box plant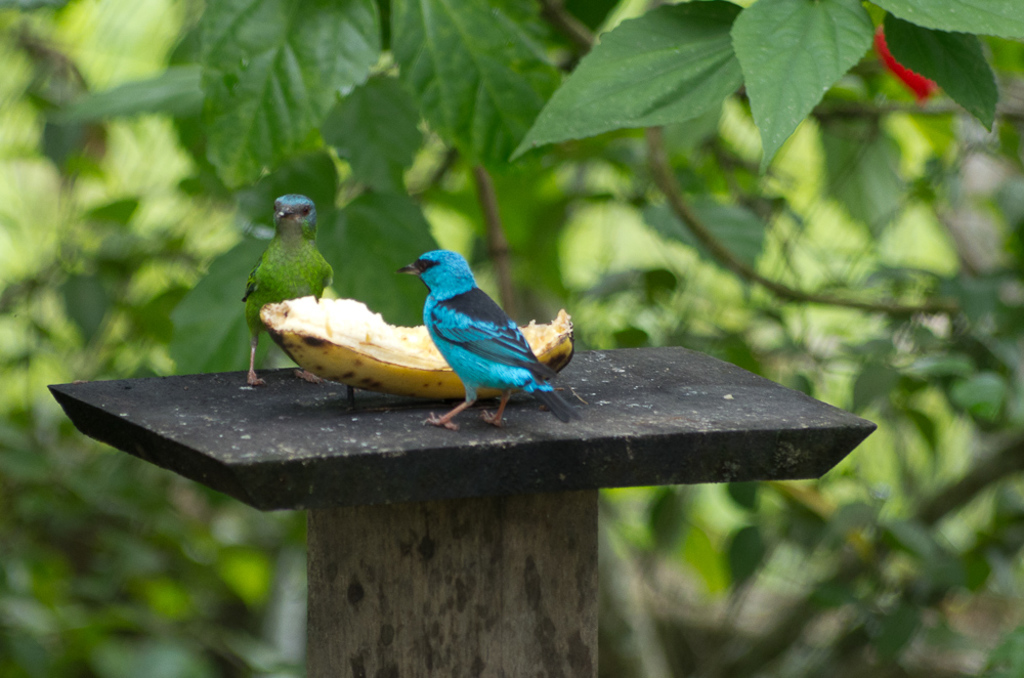
pyautogui.locateOnScreen(504, 0, 1023, 175)
